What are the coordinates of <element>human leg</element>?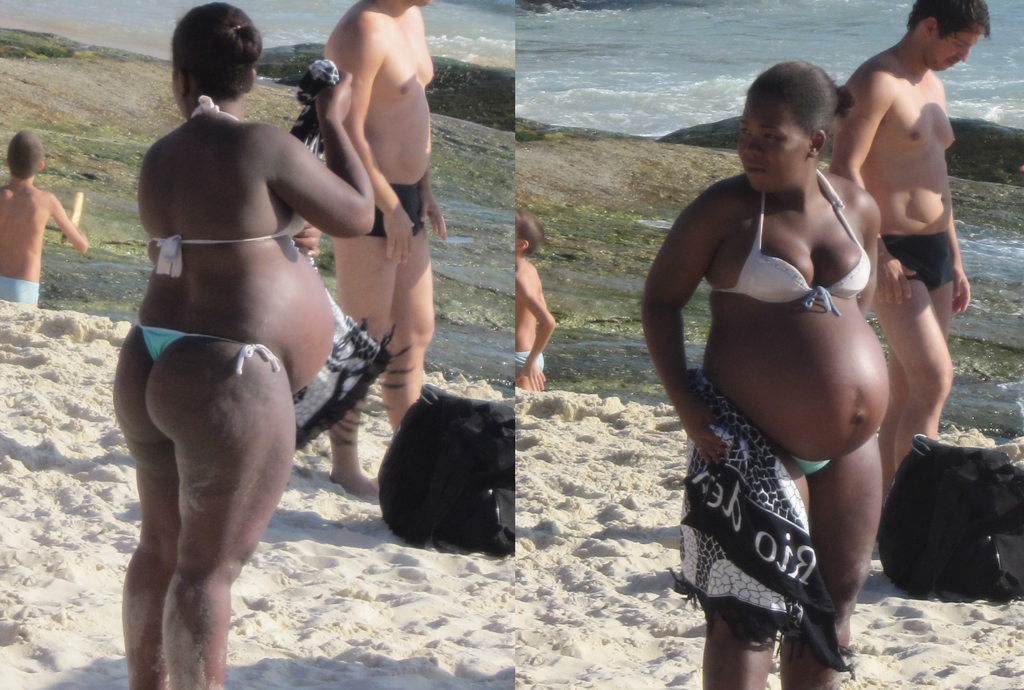
bbox=(115, 325, 173, 689).
